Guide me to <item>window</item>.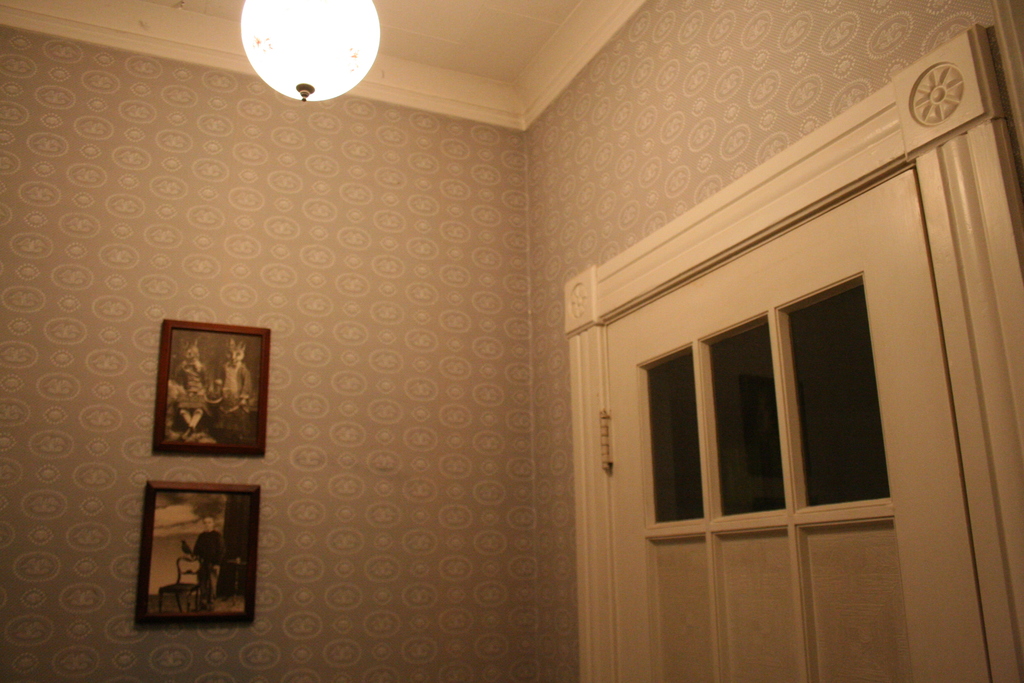
Guidance: (701, 311, 792, 519).
